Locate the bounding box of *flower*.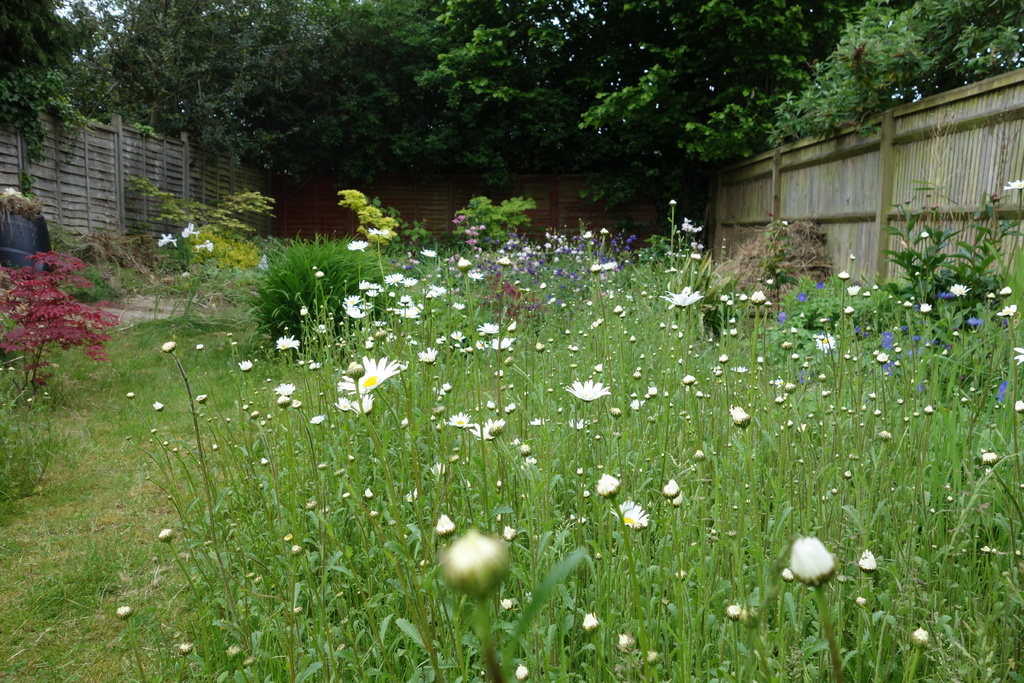
Bounding box: l=402, t=488, r=419, b=503.
